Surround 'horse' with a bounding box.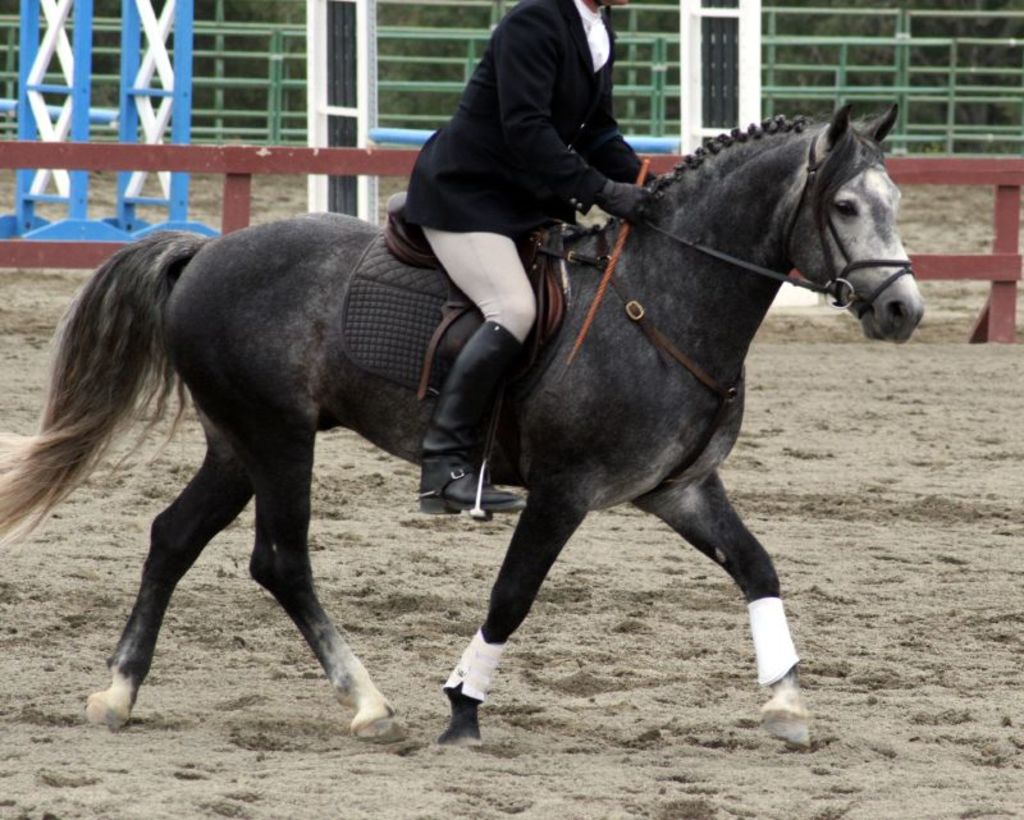
bbox=[0, 99, 924, 756].
